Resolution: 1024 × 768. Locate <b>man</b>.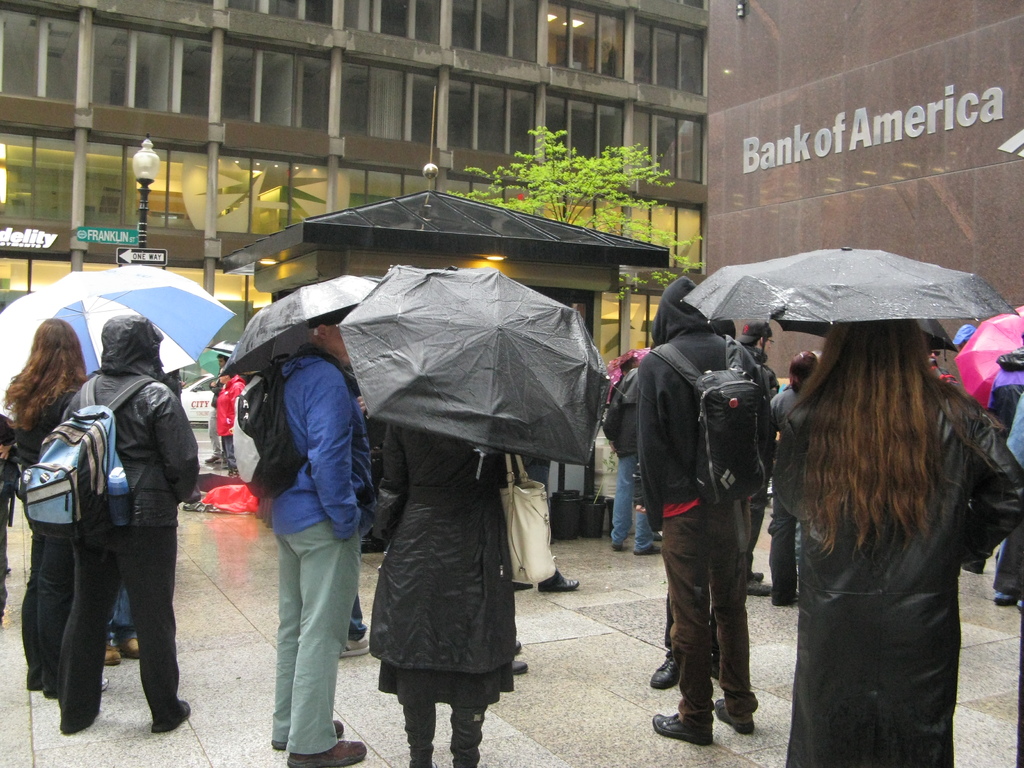
box(205, 353, 231, 470).
